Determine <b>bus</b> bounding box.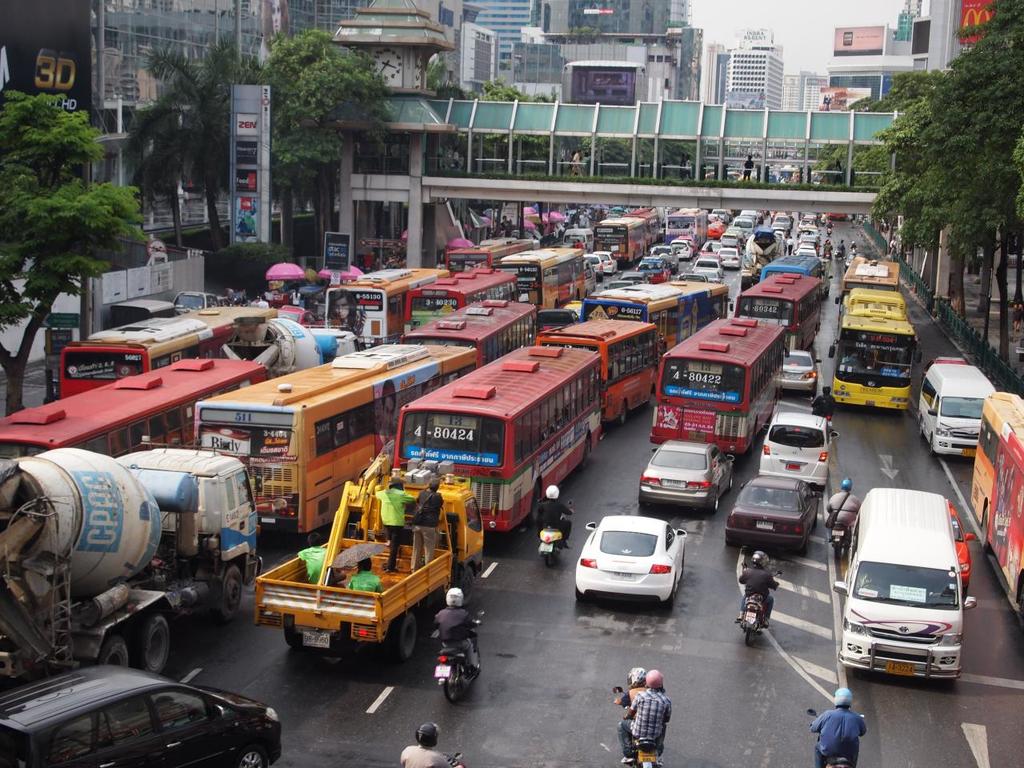
Determined: (730, 271, 830, 346).
